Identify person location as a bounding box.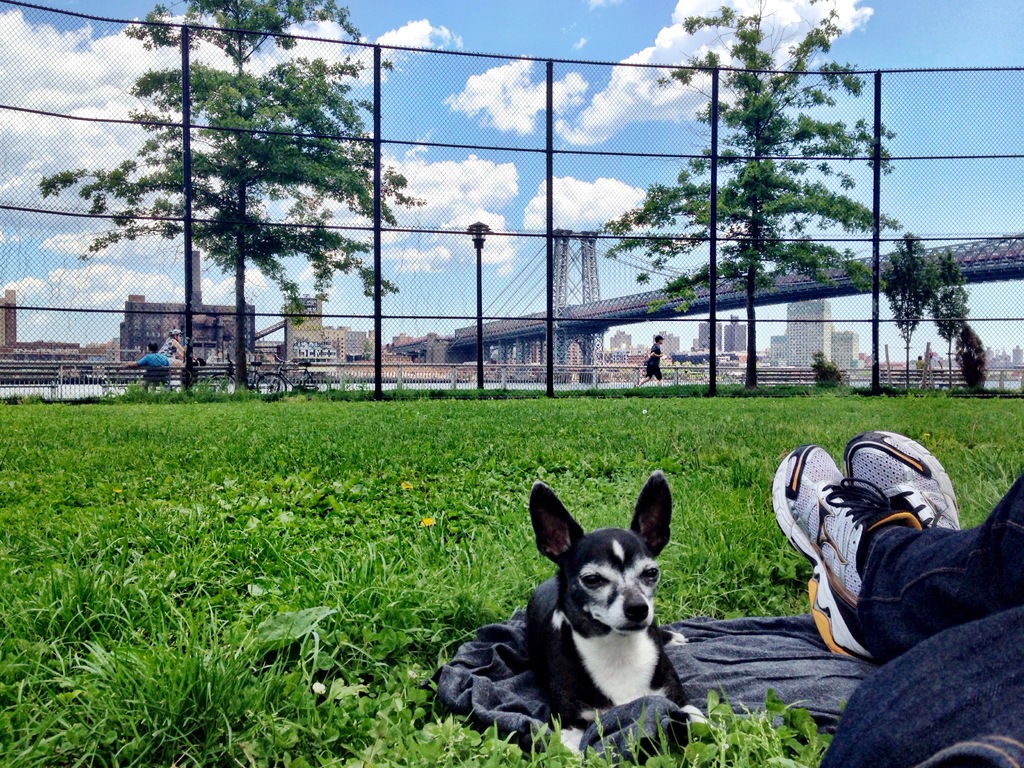
<box>636,333,666,388</box>.
